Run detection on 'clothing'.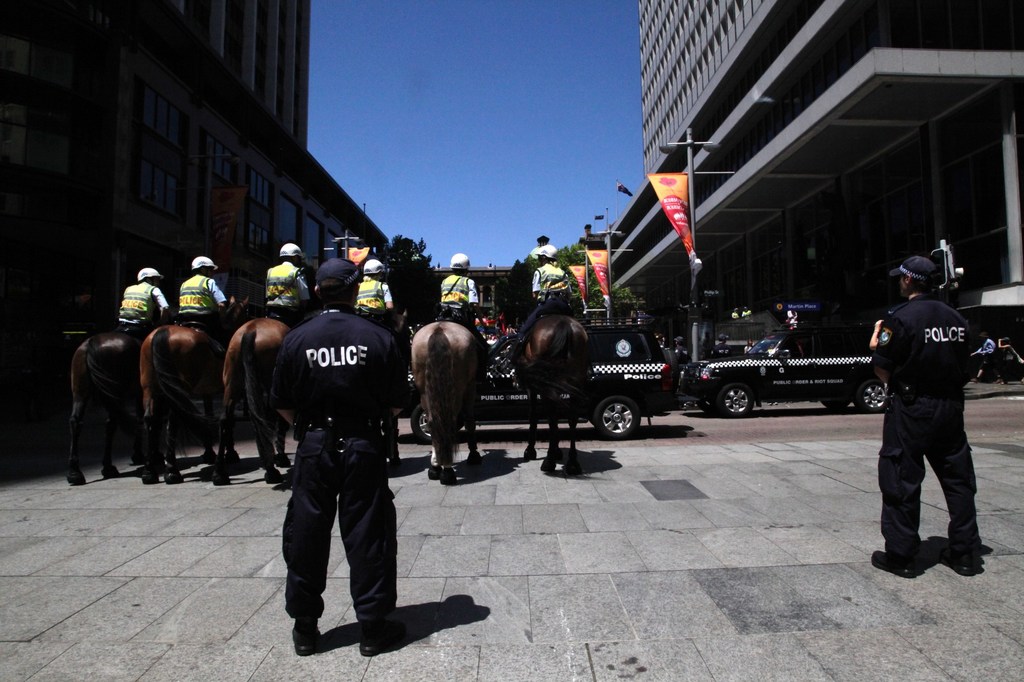
Result: box=[276, 418, 396, 633].
